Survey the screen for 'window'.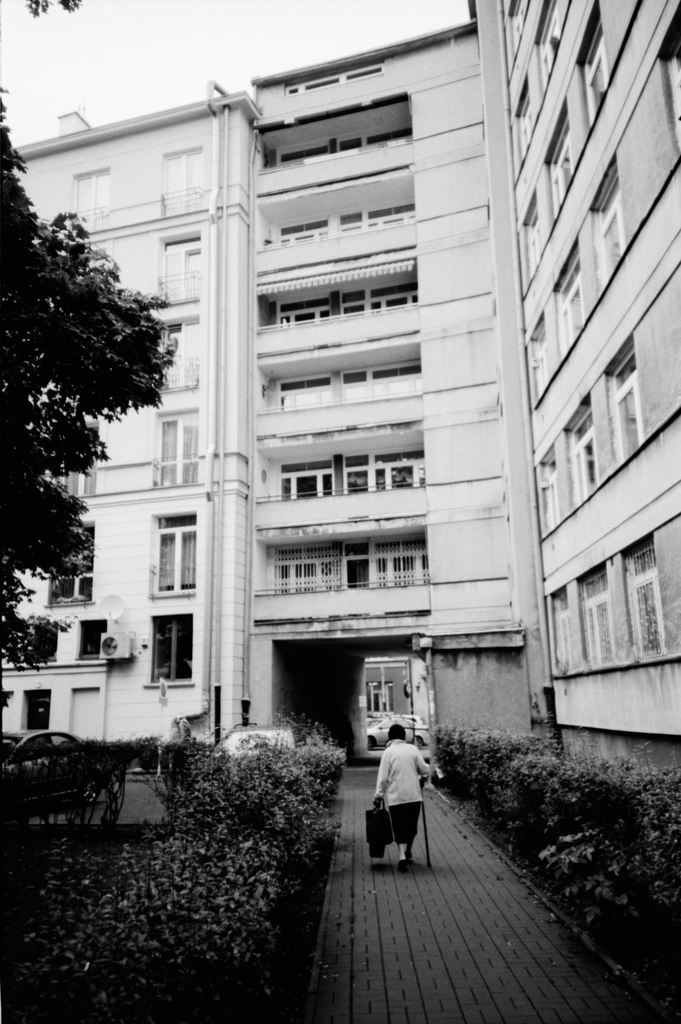
Survey found: {"x1": 76, "y1": 166, "x2": 108, "y2": 230}.
